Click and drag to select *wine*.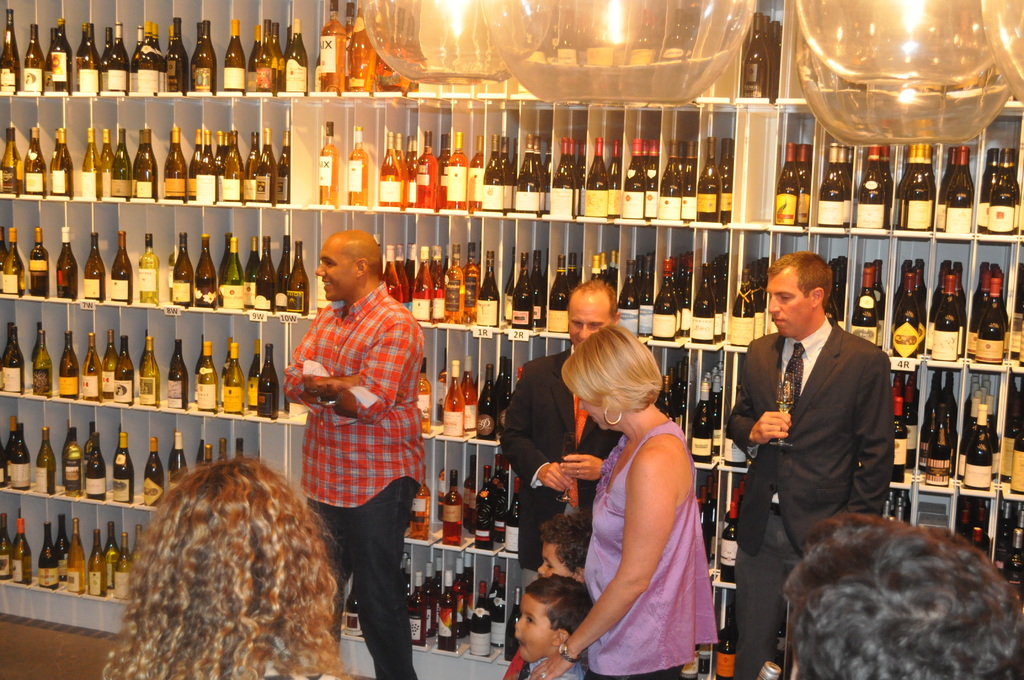
Selection: bbox=[589, 135, 606, 216].
